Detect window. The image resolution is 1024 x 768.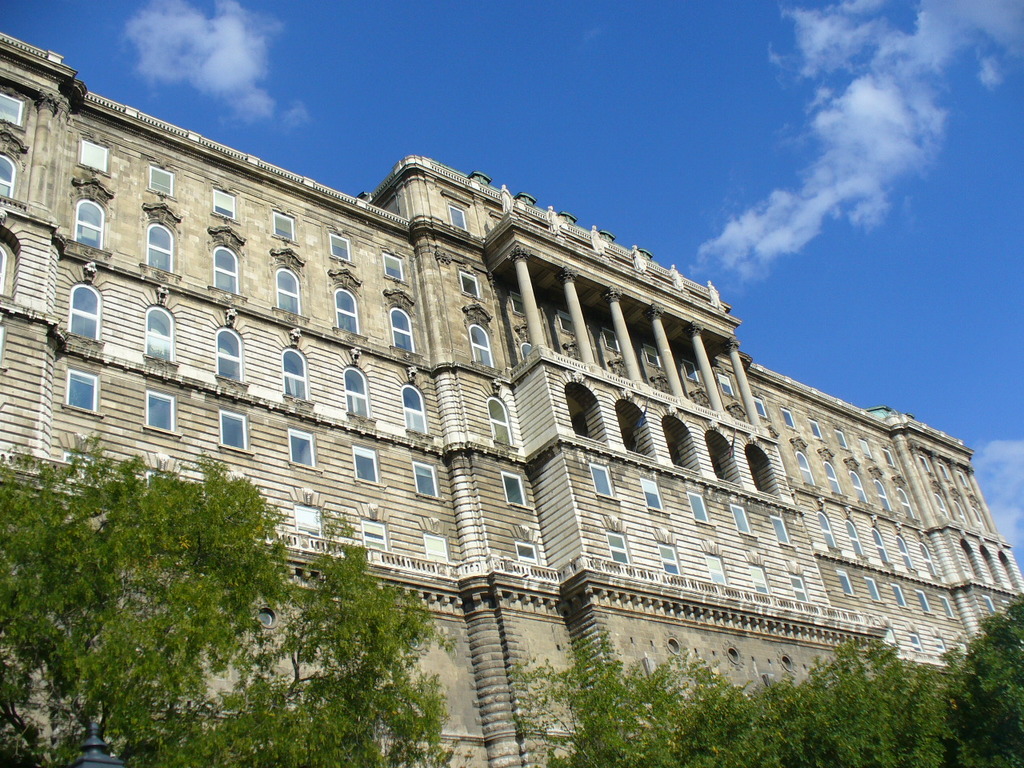
(274, 266, 299, 314).
